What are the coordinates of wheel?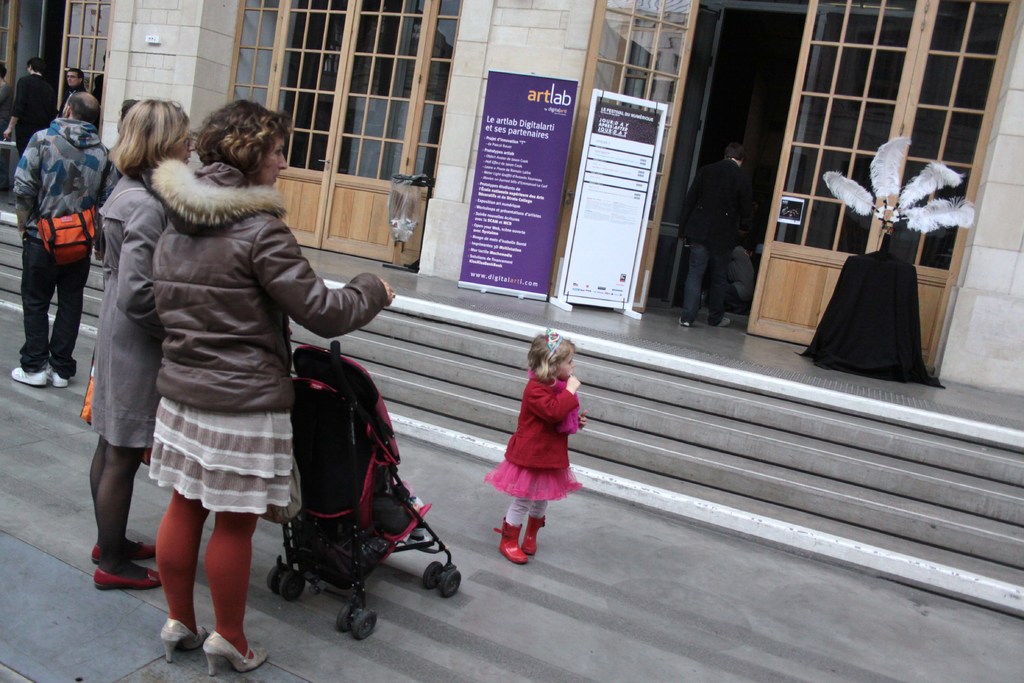
<bbox>351, 609, 380, 641</bbox>.
